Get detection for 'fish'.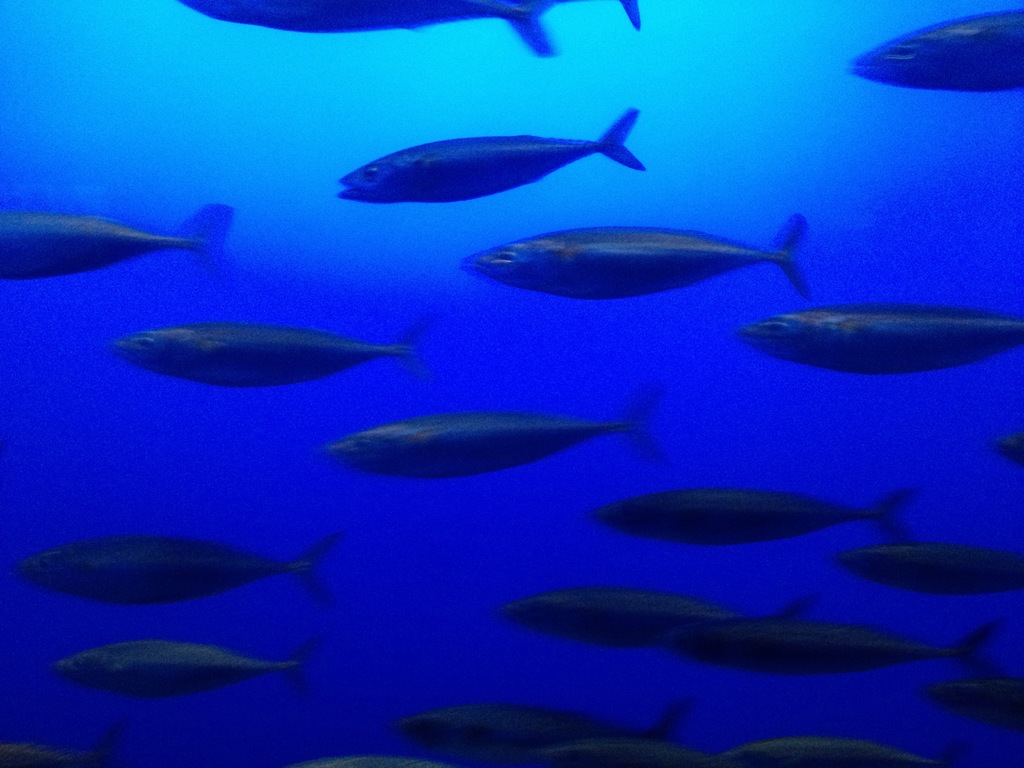
Detection: detection(726, 743, 947, 767).
